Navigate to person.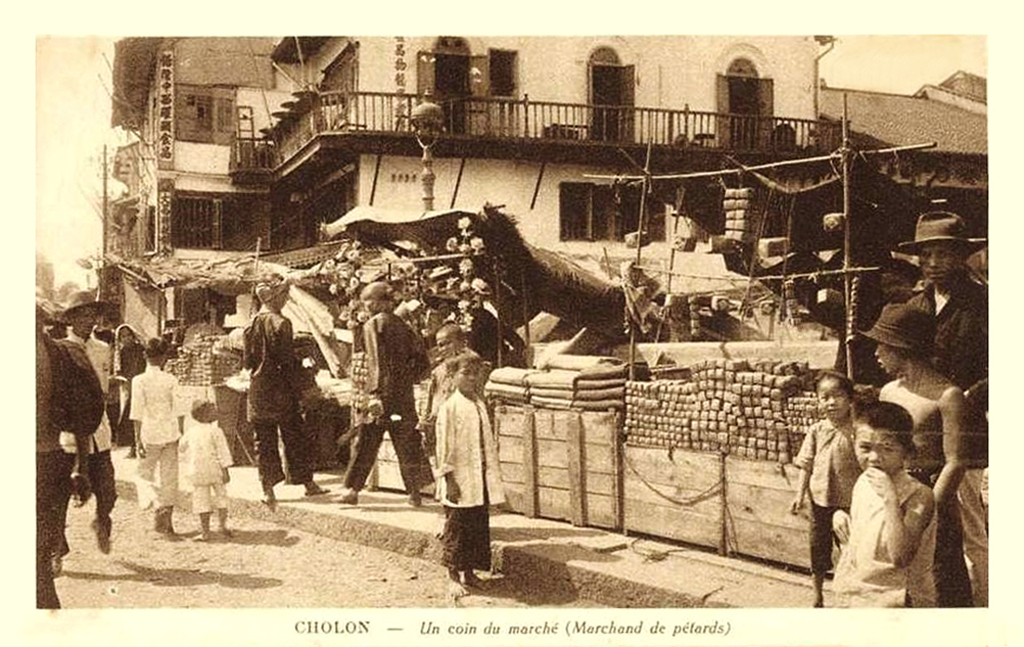
Navigation target: 124,330,183,540.
